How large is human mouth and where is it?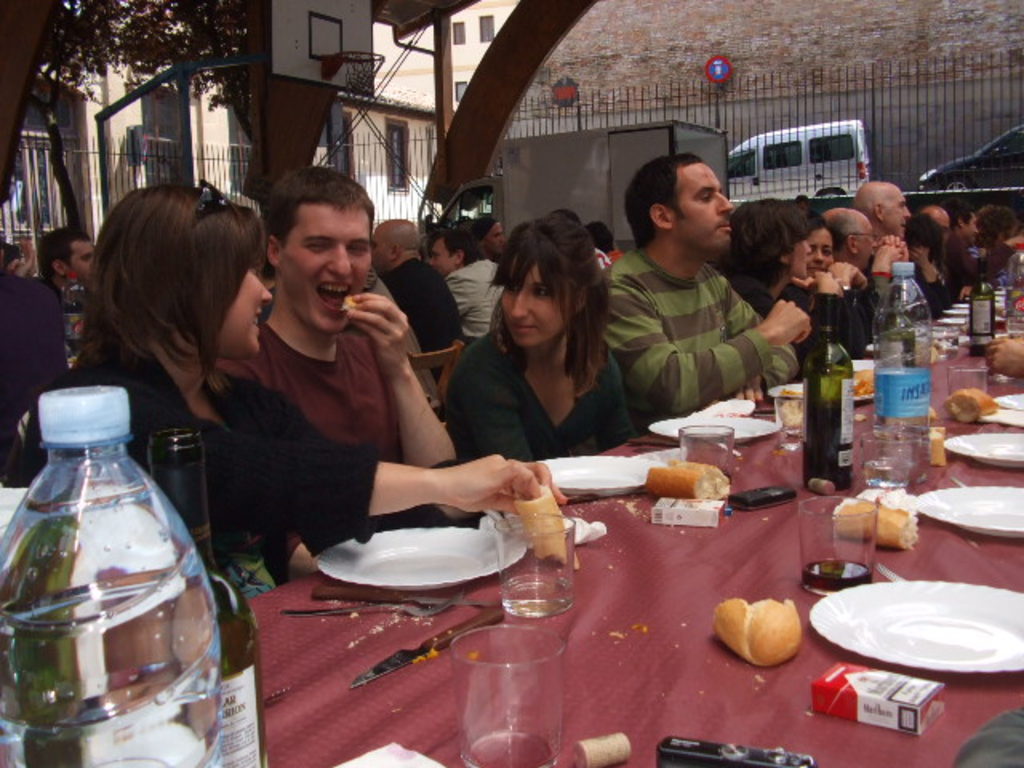
Bounding box: box(315, 283, 352, 304).
